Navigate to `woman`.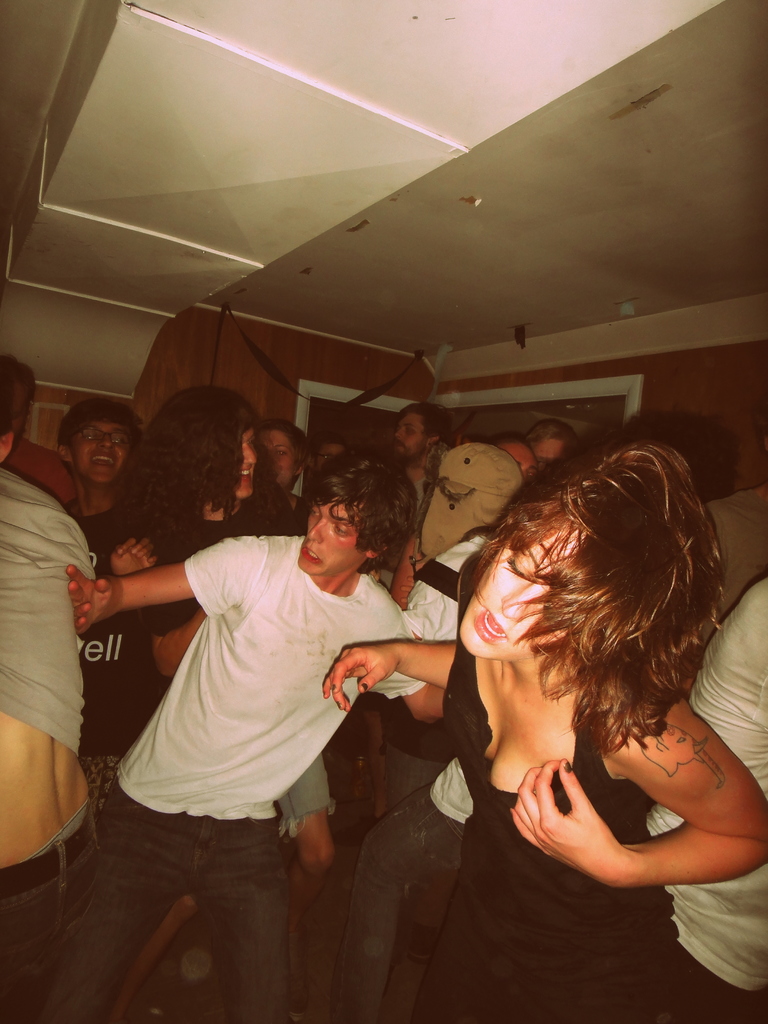
Navigation target: bbox(344, 267, 710, 1023).
